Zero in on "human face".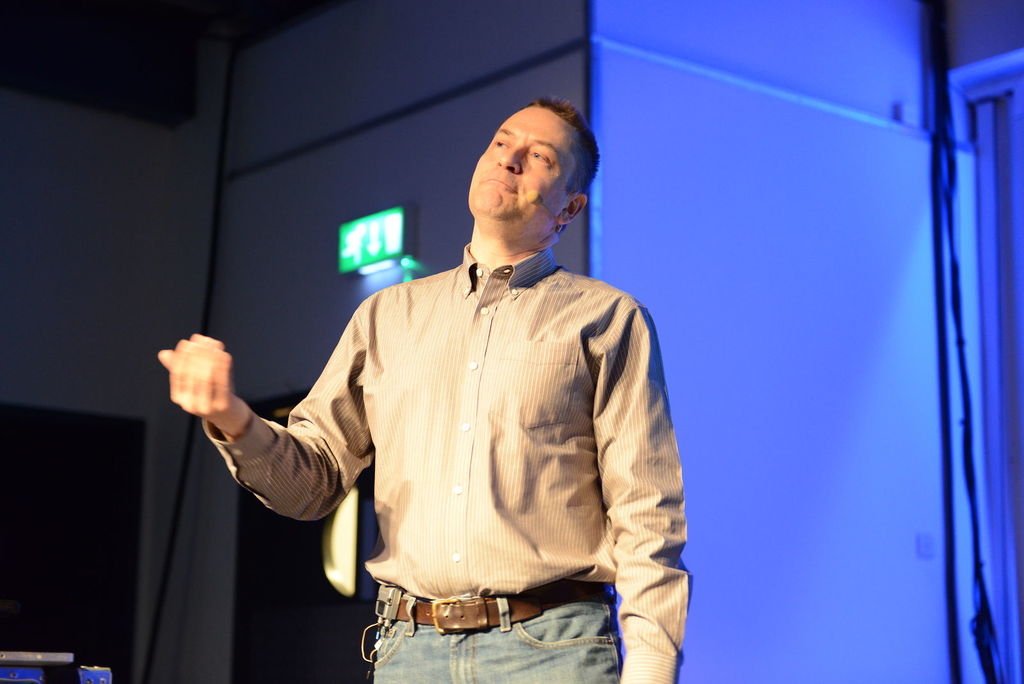
Zeroed in: [x1=465, y1=107, x2=579, y2=227].
